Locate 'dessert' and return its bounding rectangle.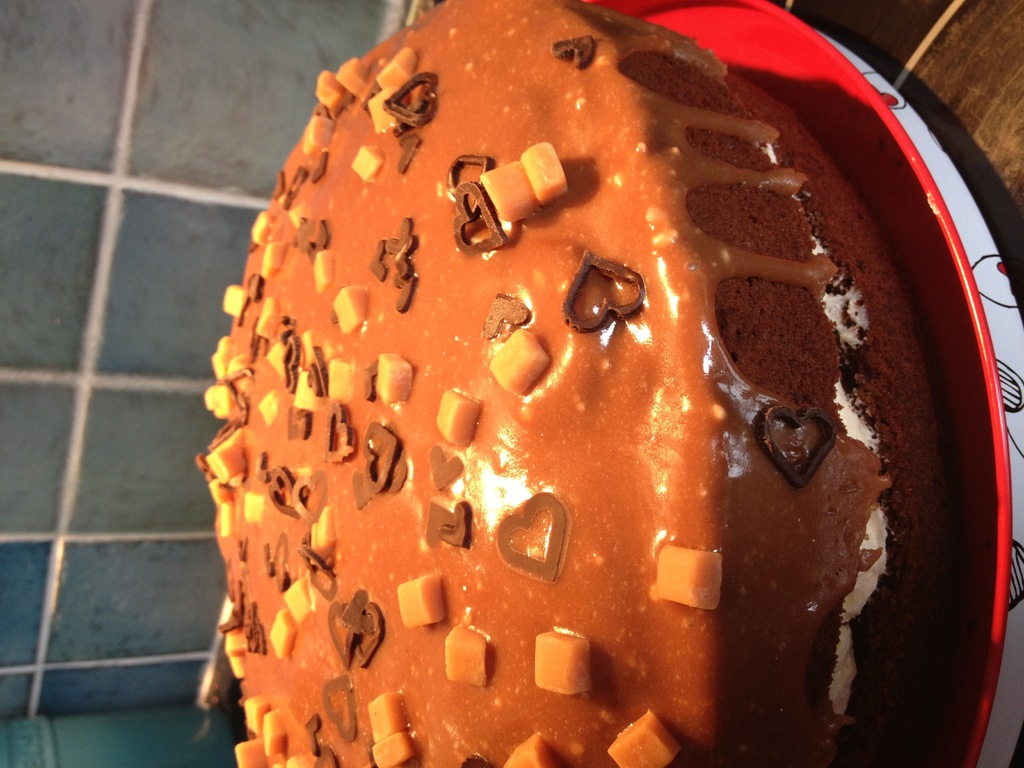
bbox=(156, 0, 995, 765).
